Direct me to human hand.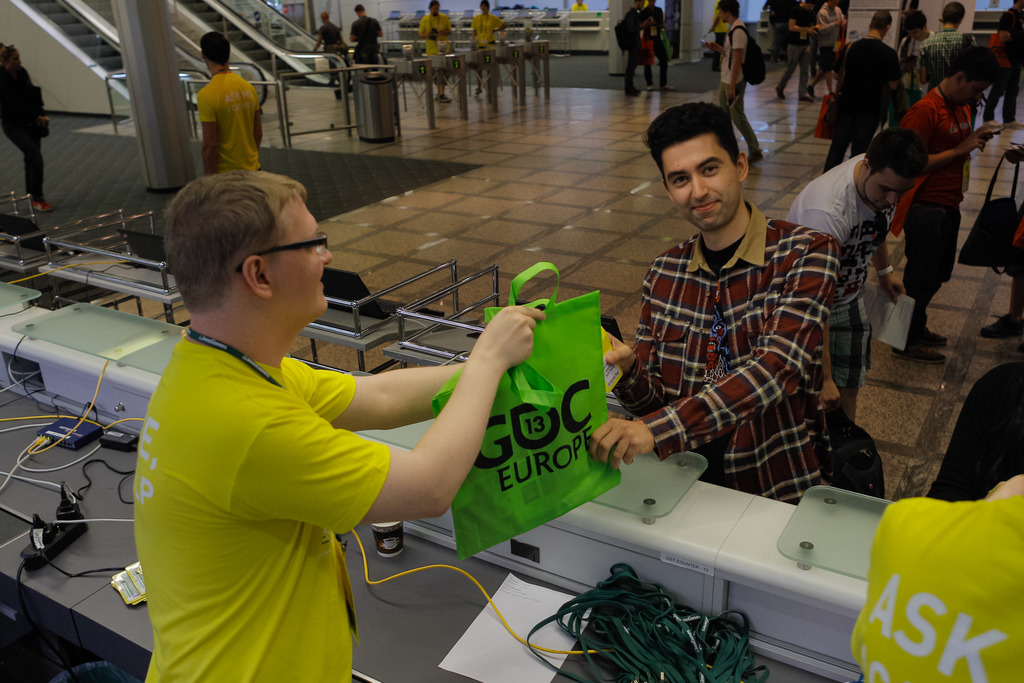
Direction: [x1=728, y1=89, x2=739, y2=106].
